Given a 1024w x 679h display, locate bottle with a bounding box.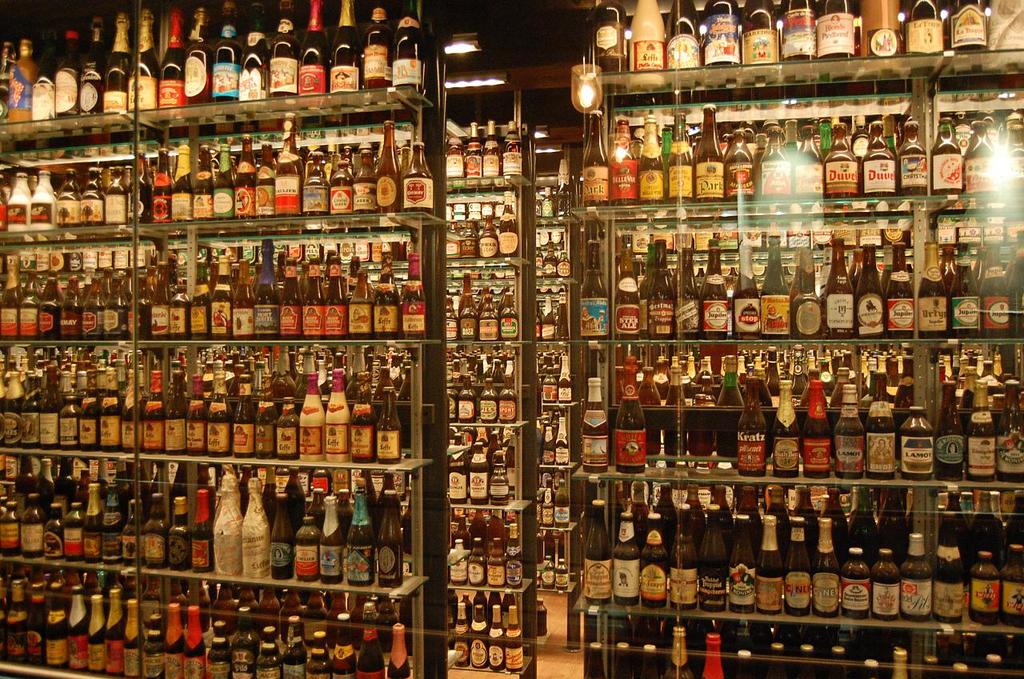
Located: rect(156, 264, 180, 331).
